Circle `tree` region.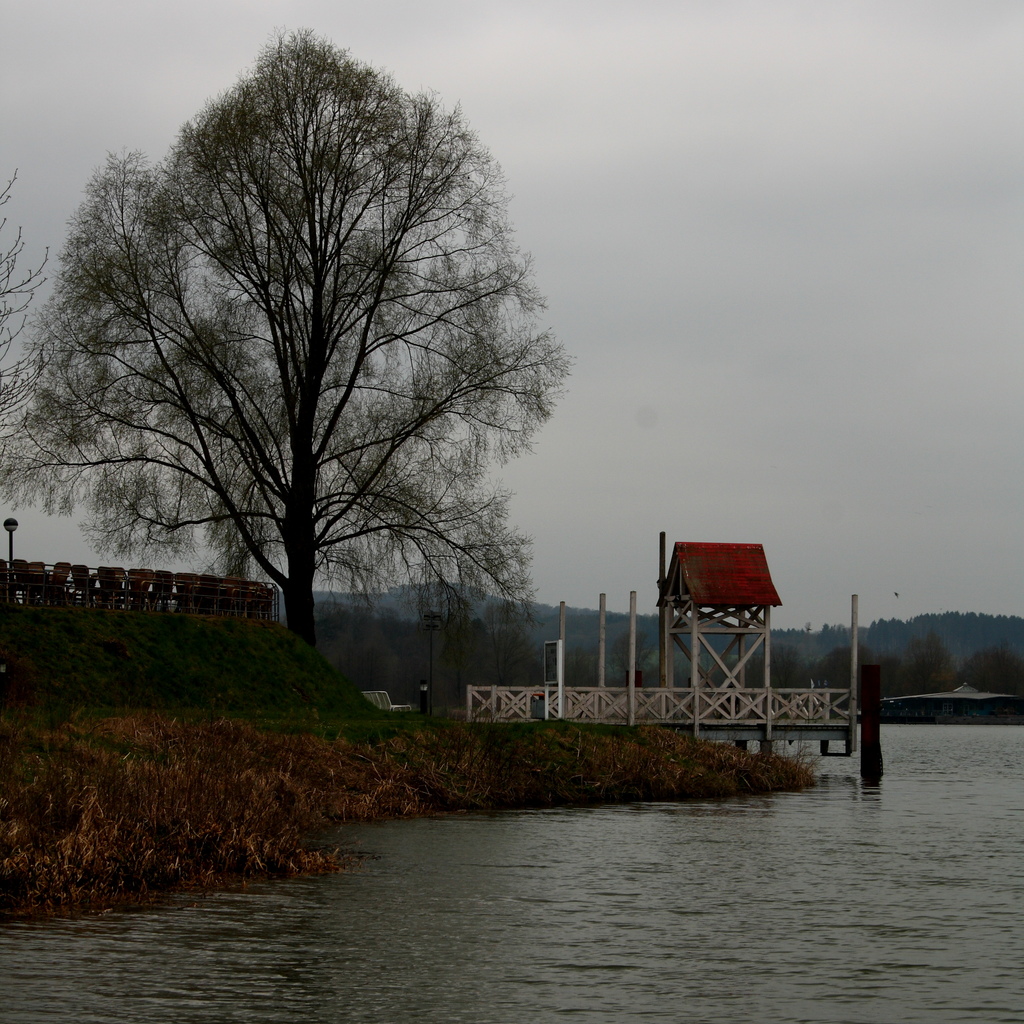
Region: [left=964, top=637, right=1023, bottom=693].
